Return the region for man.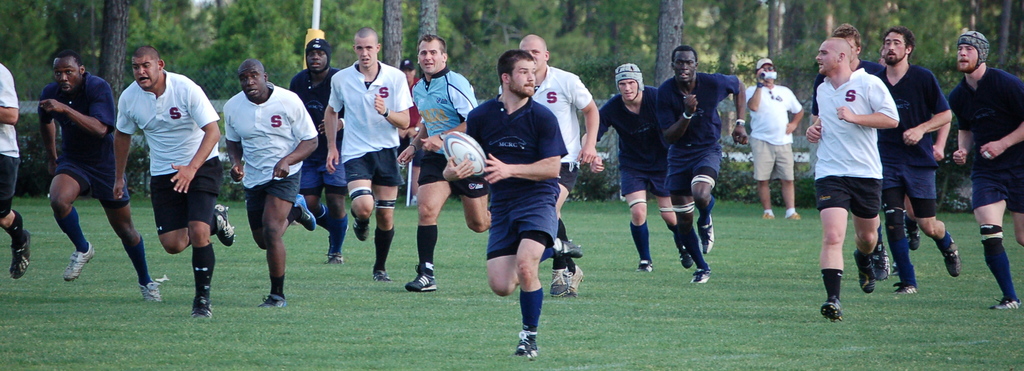
BBox(397, 54, 420, 194).
